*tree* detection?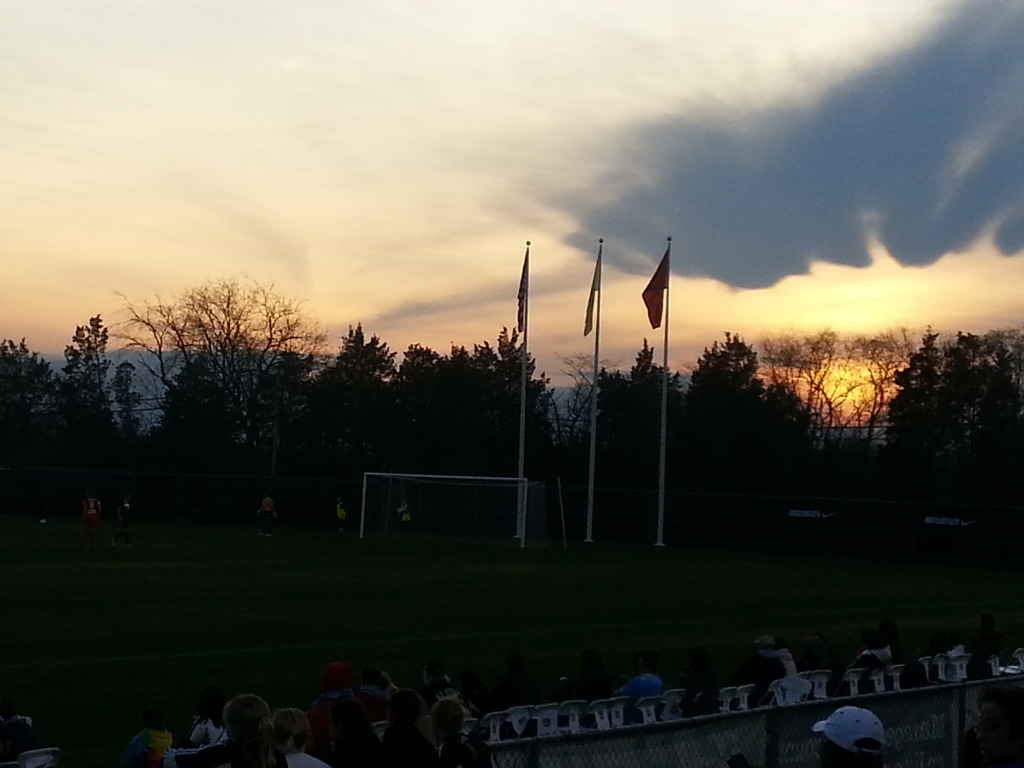
(x1=59, y1=316, x2=117, y2=468)
